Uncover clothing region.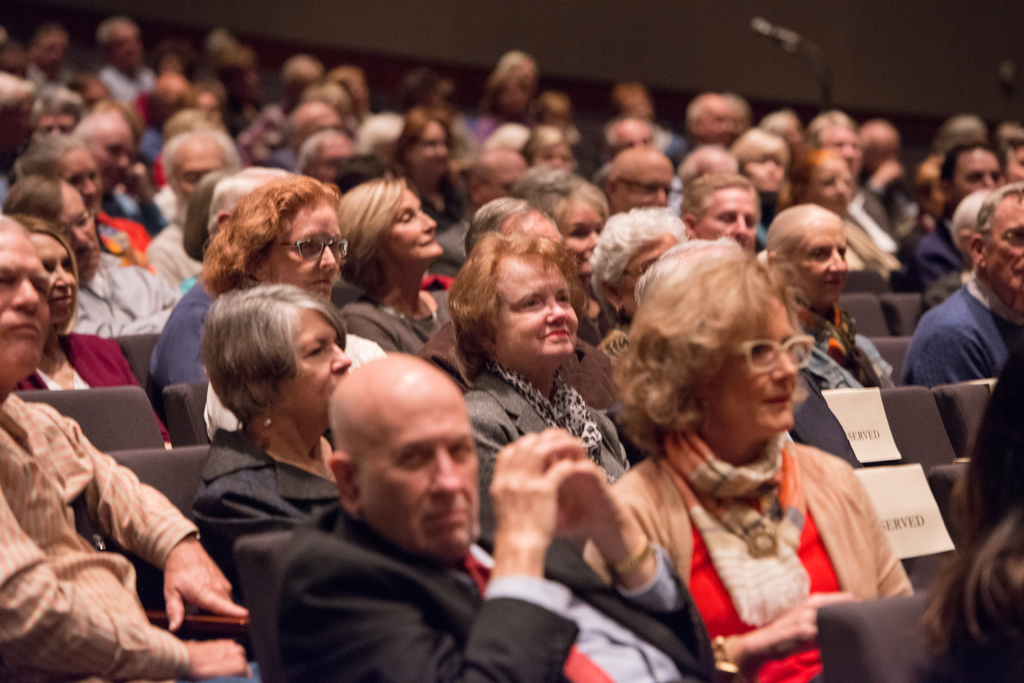
Uncovered: (left=16, top=327, right=179, bottom=452).
